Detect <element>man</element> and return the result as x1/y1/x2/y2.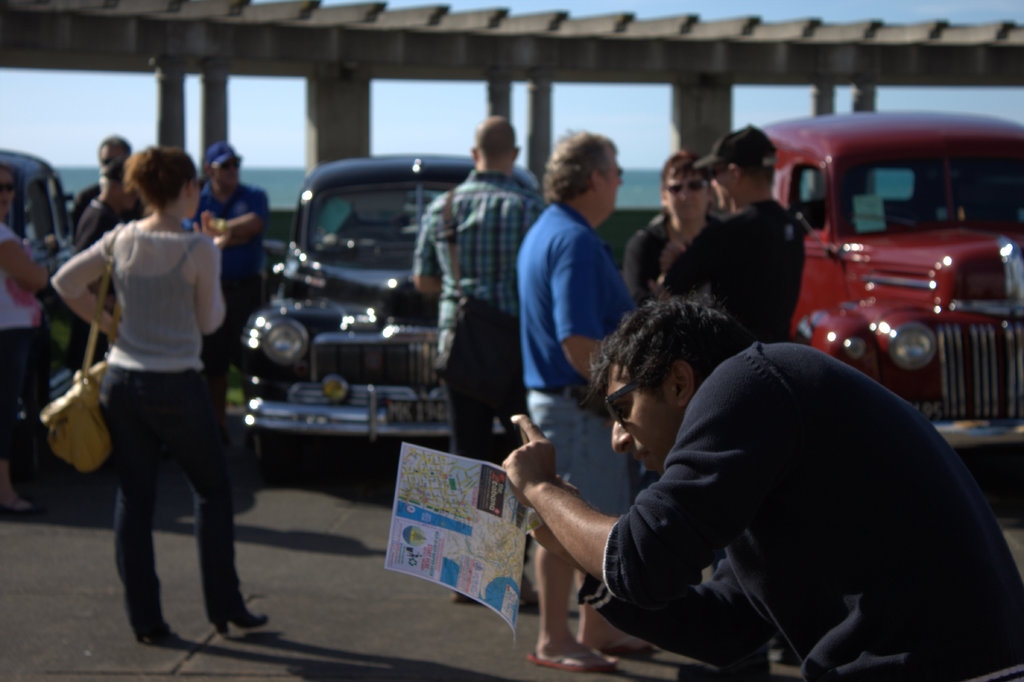
504/295/1023/681.
